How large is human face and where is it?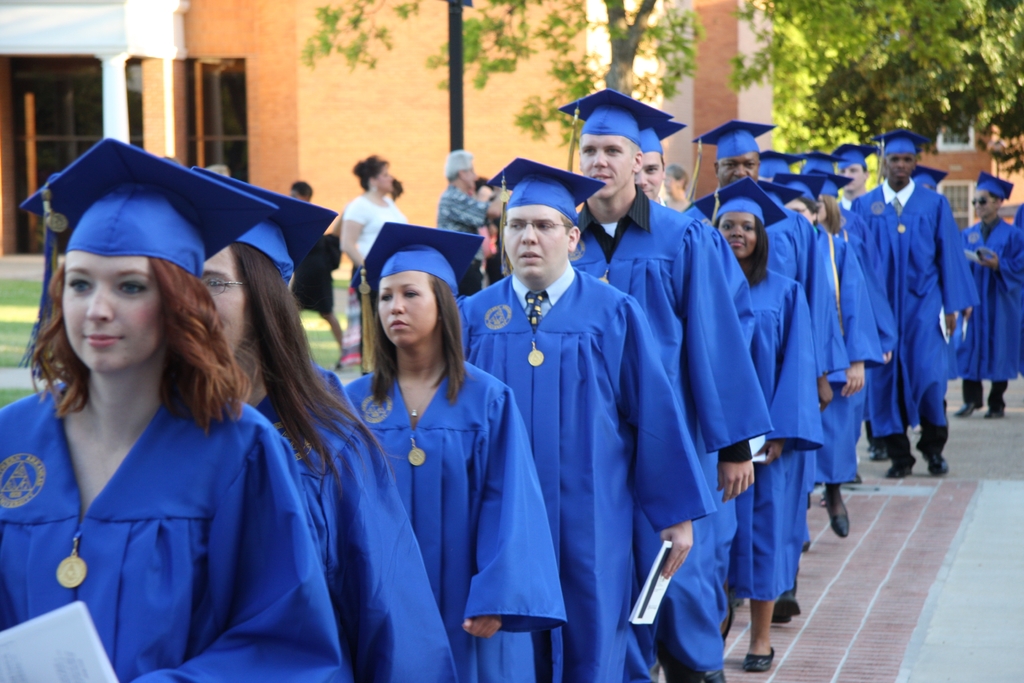
Bounding box: region(500, 201, 564, 286).
